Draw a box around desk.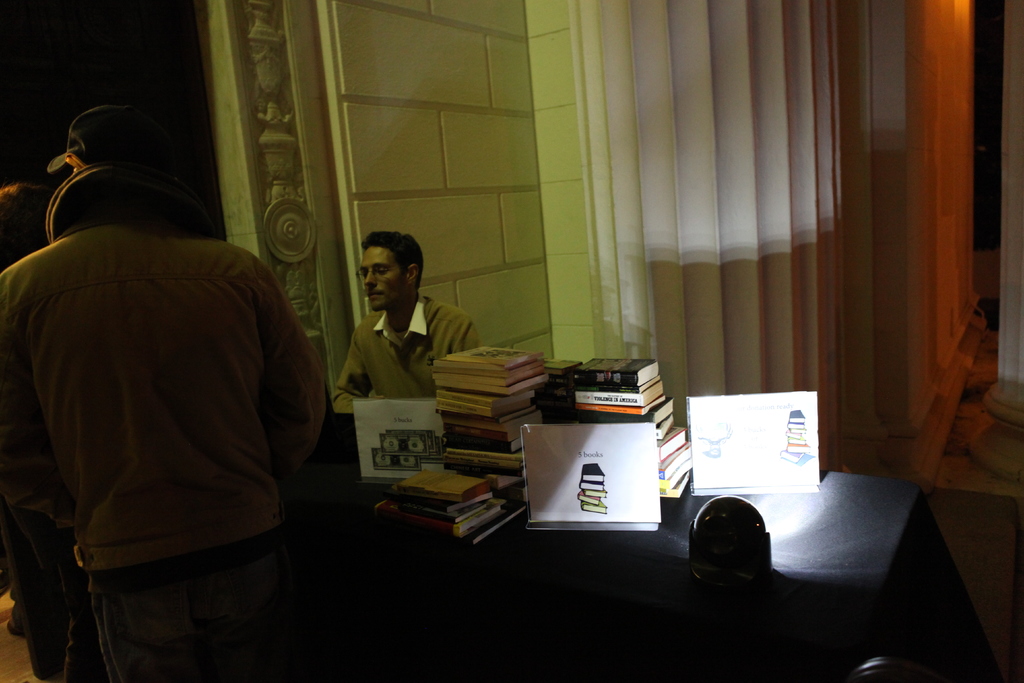
detection(280, 401, 923, 682).
